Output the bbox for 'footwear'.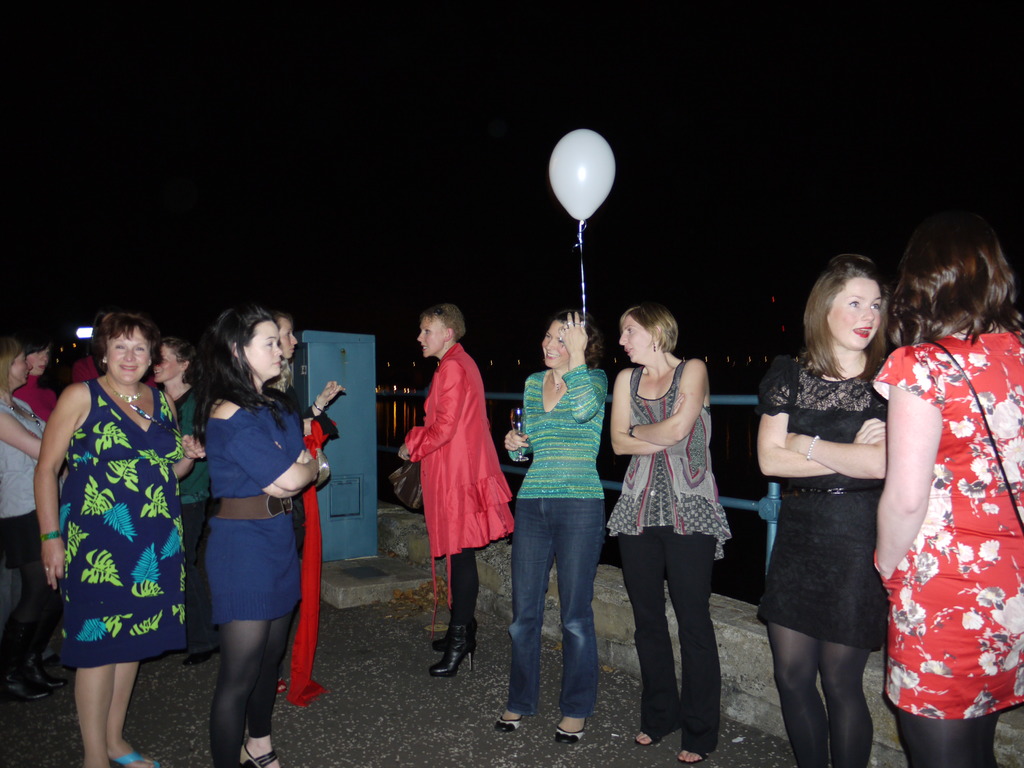
BBox(493, 716, 524, 735).
